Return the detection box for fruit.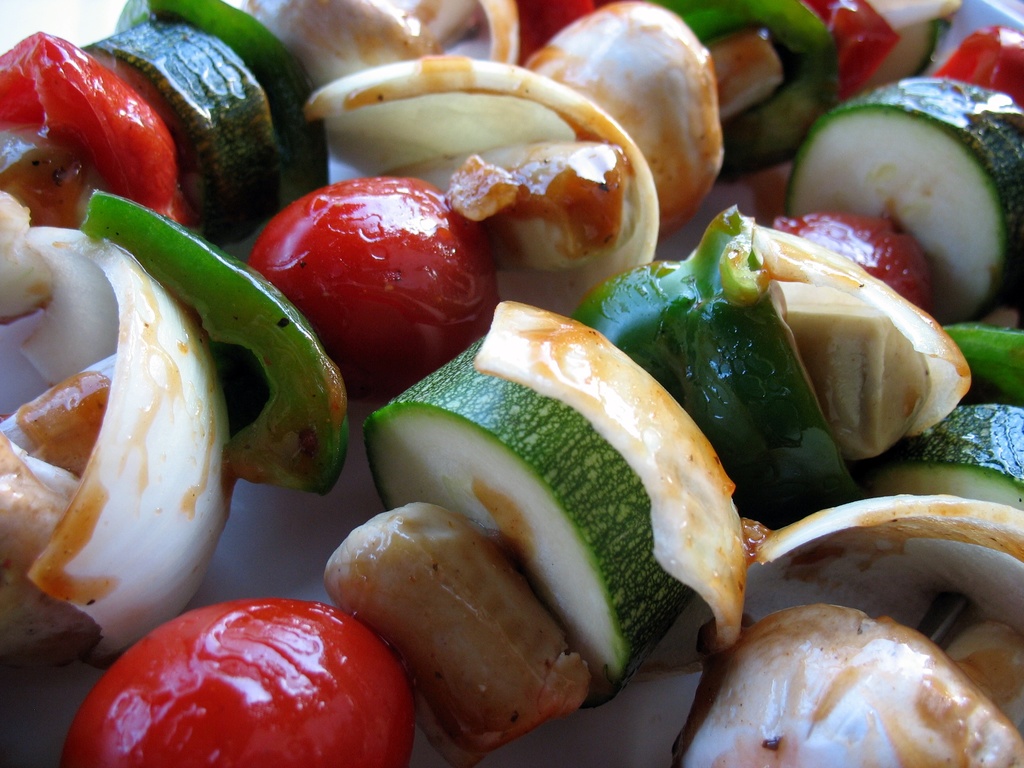
detection(761, 202, 940, 306).
